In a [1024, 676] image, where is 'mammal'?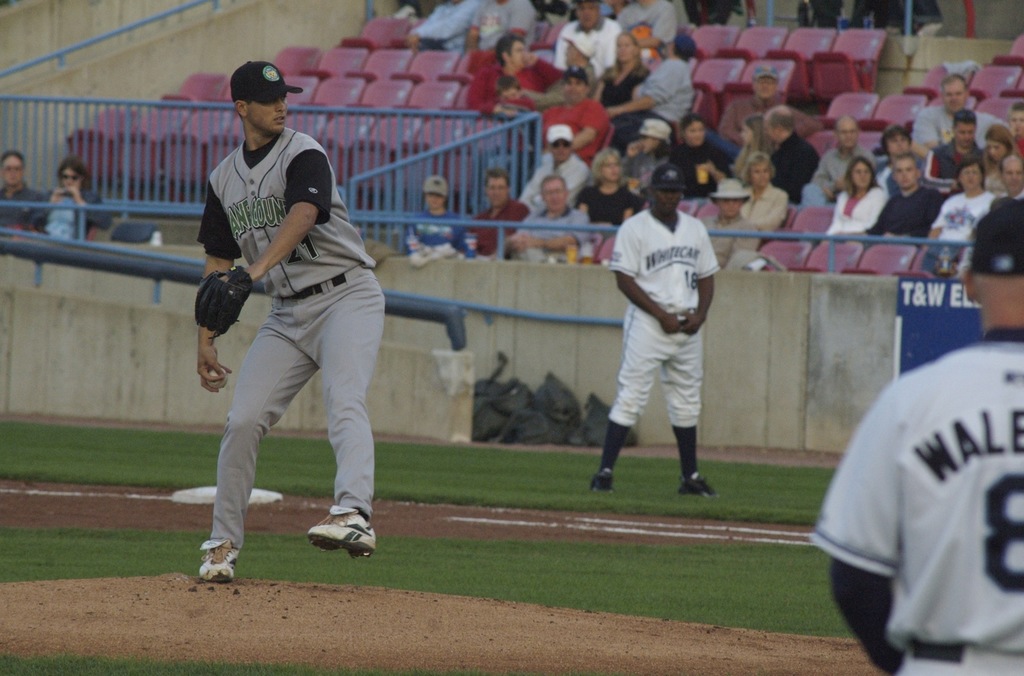
left=693, top=178, right=758, bottom=268.
